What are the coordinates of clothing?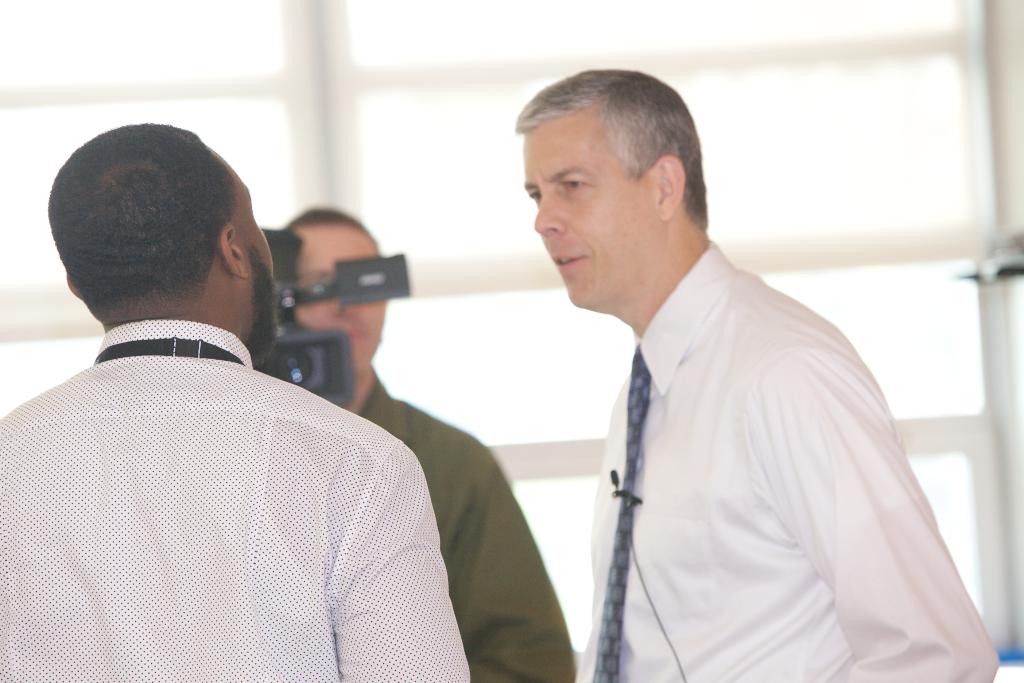
{"x1": 582, "y1": 245, "x2": 1000, "y2": 682}.
